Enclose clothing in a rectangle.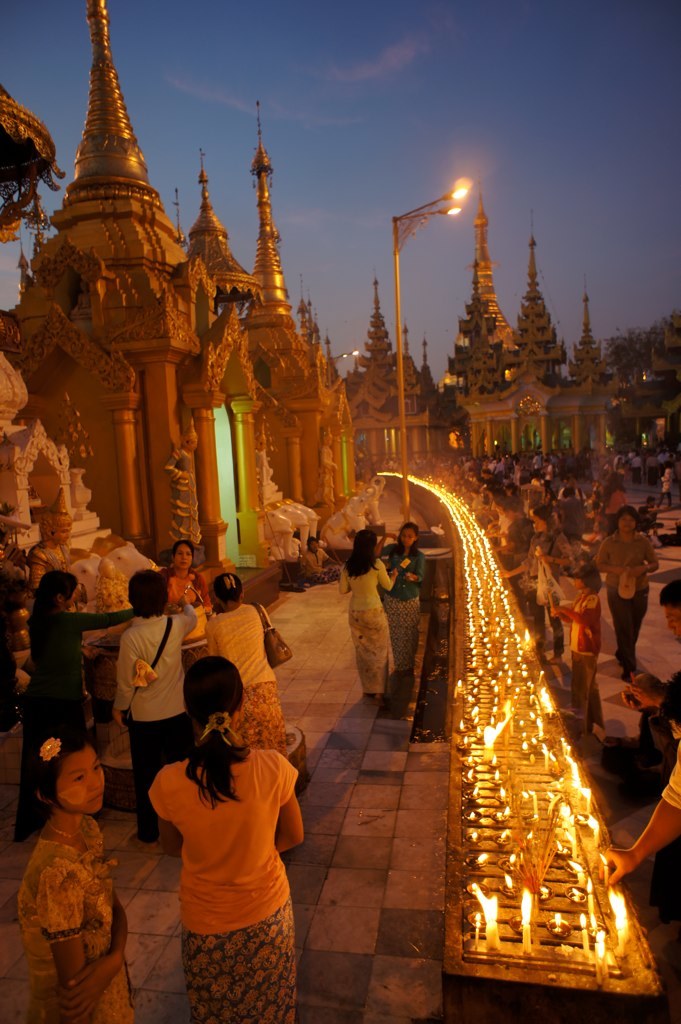
x1=345, y1=562, x2=388, y2=696.
